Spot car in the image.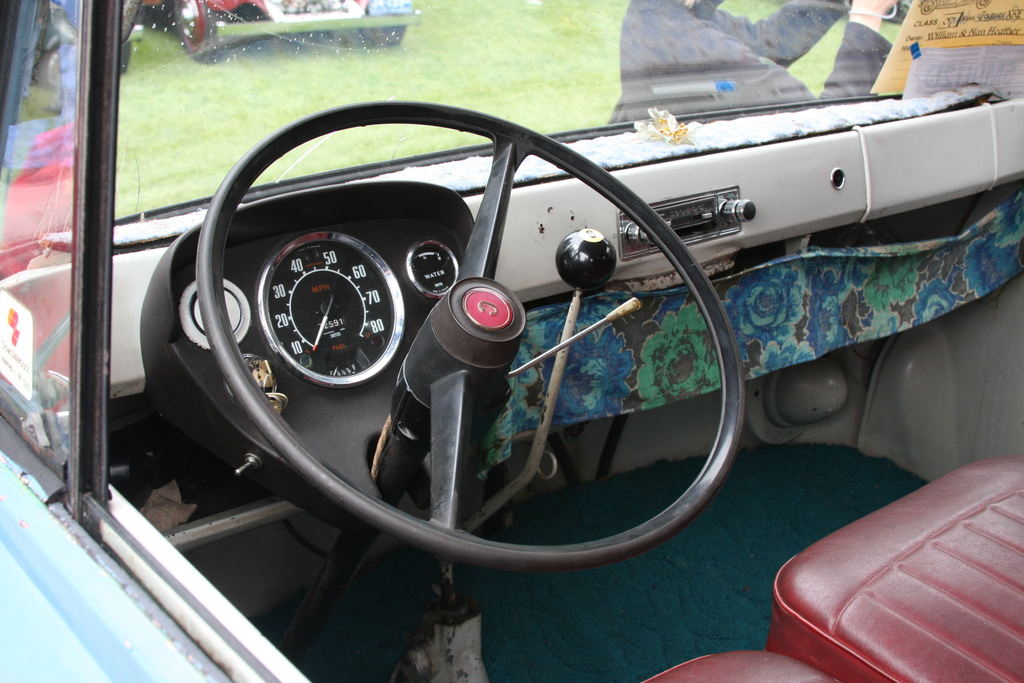
car found at locate(31, 0, 76, 88).
